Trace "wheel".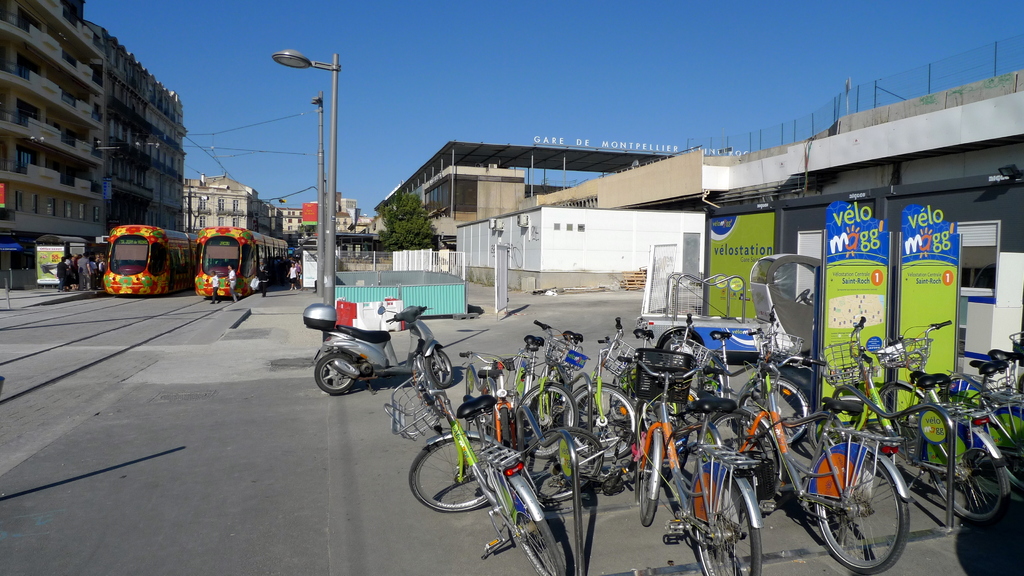
Traced to locate(738, 372, 811, 447).
